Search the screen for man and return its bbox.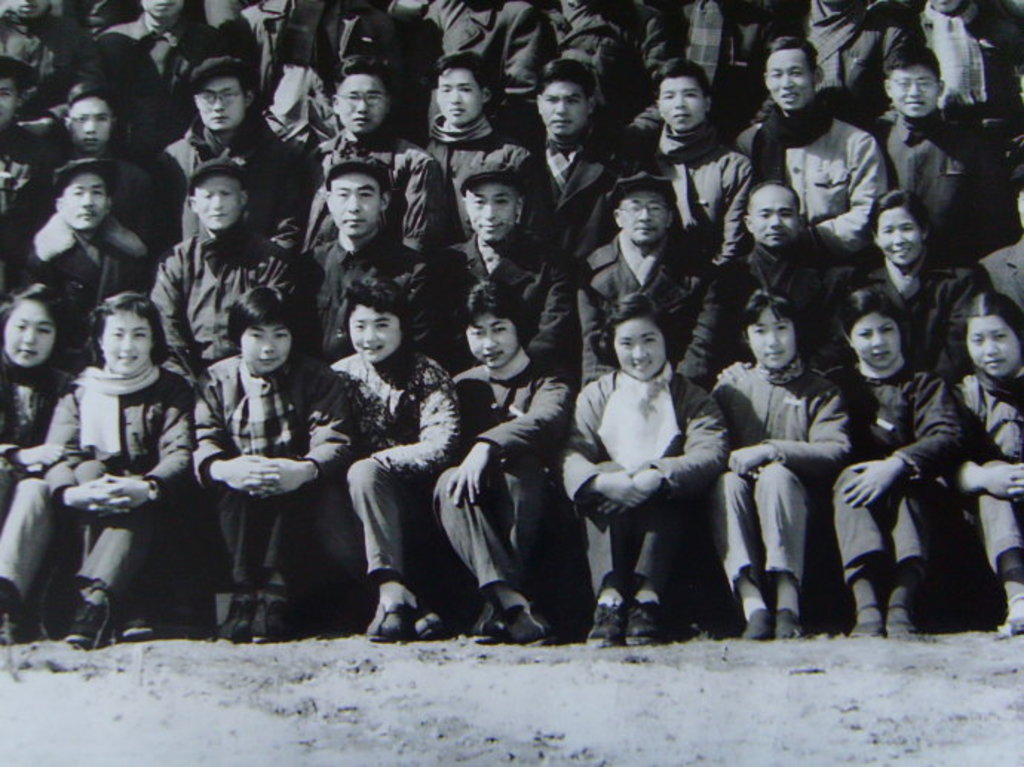
Found: <bbox>300, 168, 427, 366</bbox>.
